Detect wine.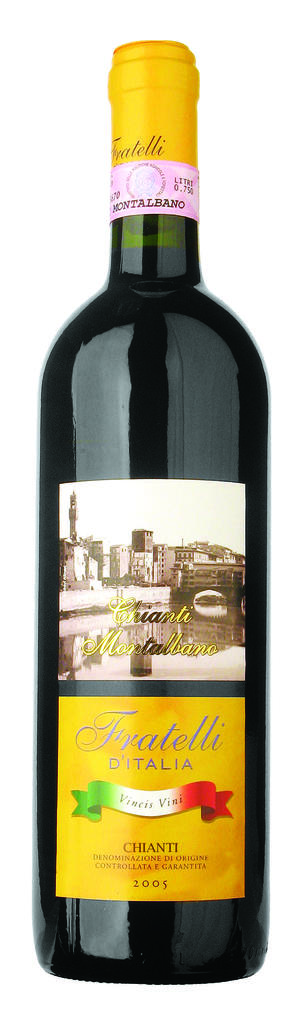
Detected at (x1=20, y1=35, x2=268, y2=993).
